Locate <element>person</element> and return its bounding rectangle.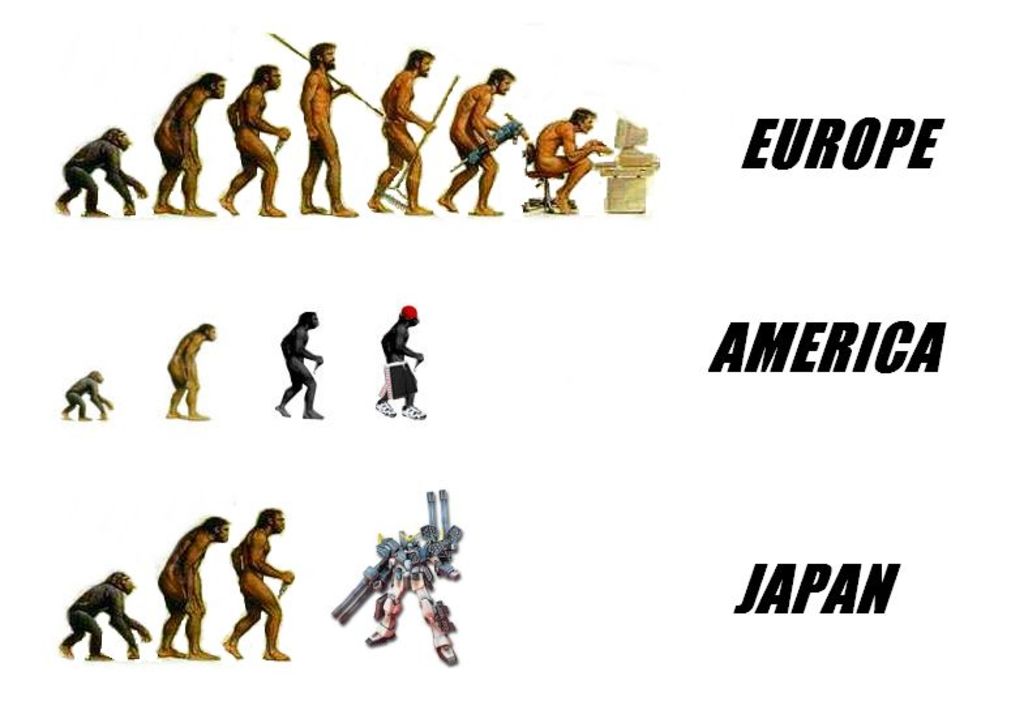
left=432, top=65, right=515, bottom=218.
